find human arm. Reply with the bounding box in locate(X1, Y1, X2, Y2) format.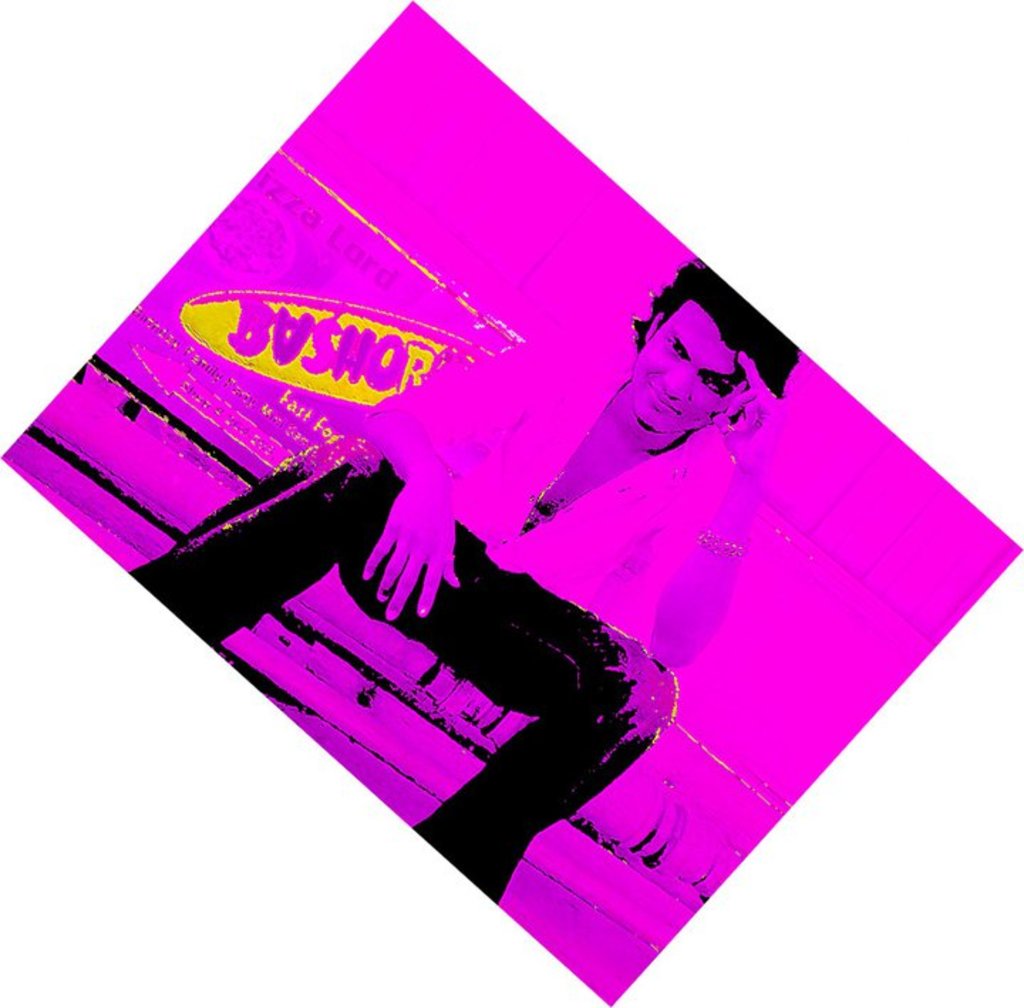
locate(656, 357, 779, 672).
